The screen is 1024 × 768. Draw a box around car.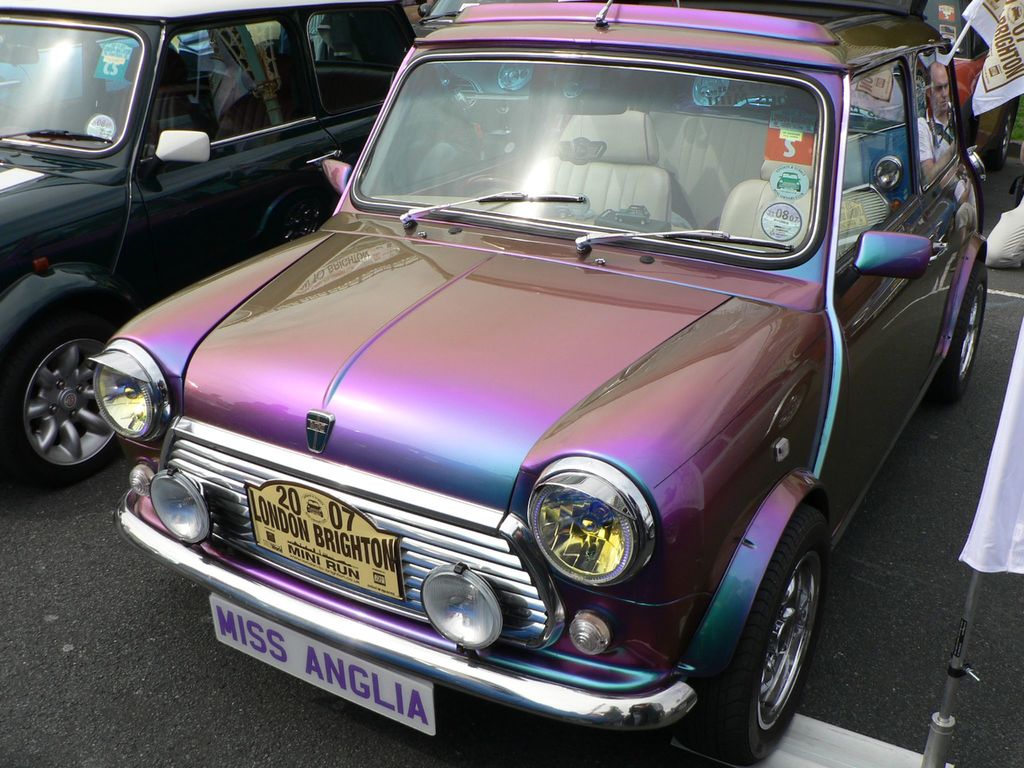
{"left": 61, "top": 17, "right": 1002, "bottom": 751}.
